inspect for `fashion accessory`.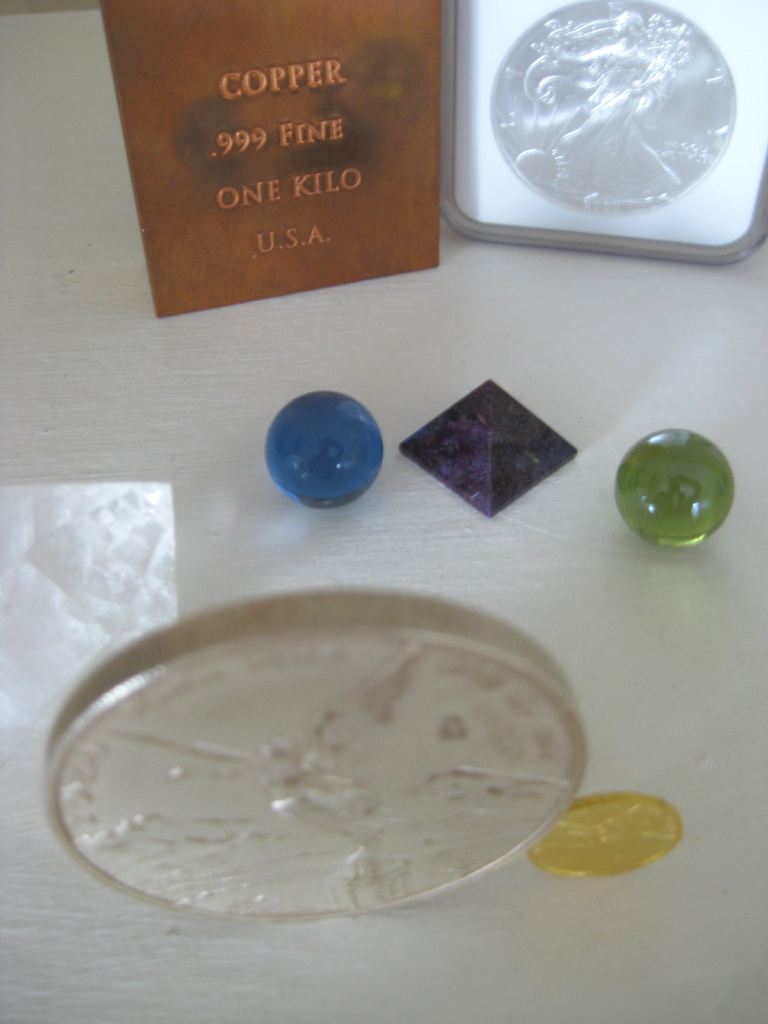
Inspection: {"x1": 397, "y1": 378, "x2": 580, "y2": 514}.
